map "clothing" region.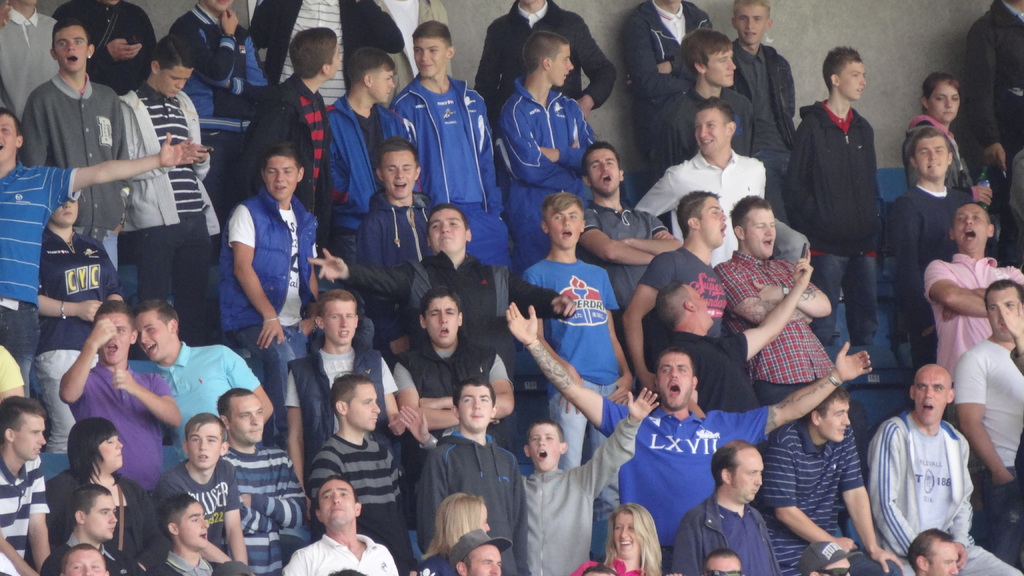
Mapped to box=[524, 408, 638, 575].
